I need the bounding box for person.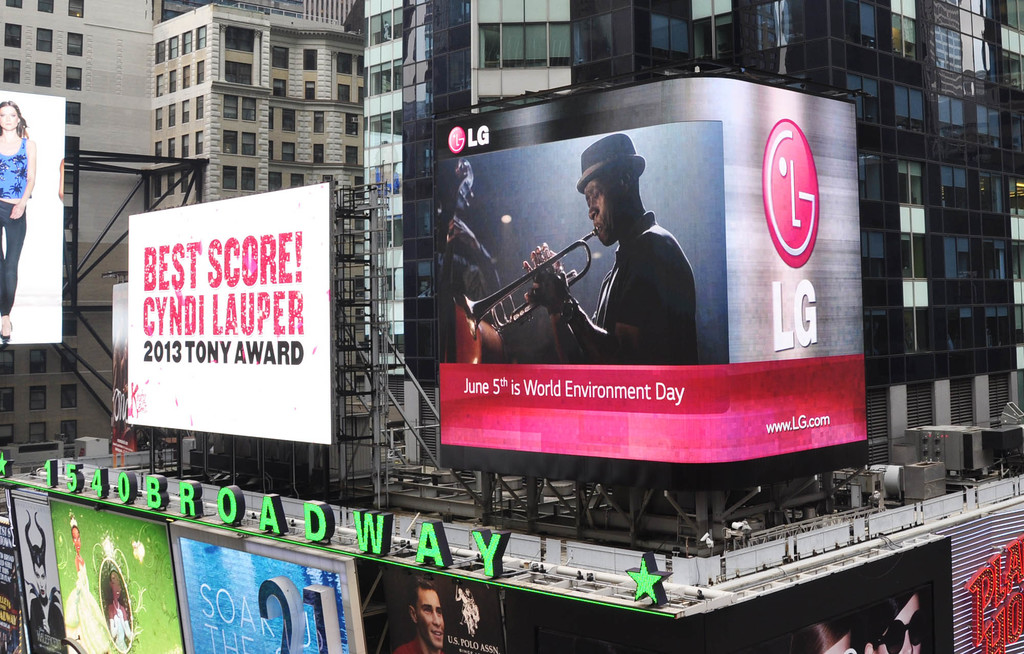
Here it is: BBox(506, 130, 699, 368).
